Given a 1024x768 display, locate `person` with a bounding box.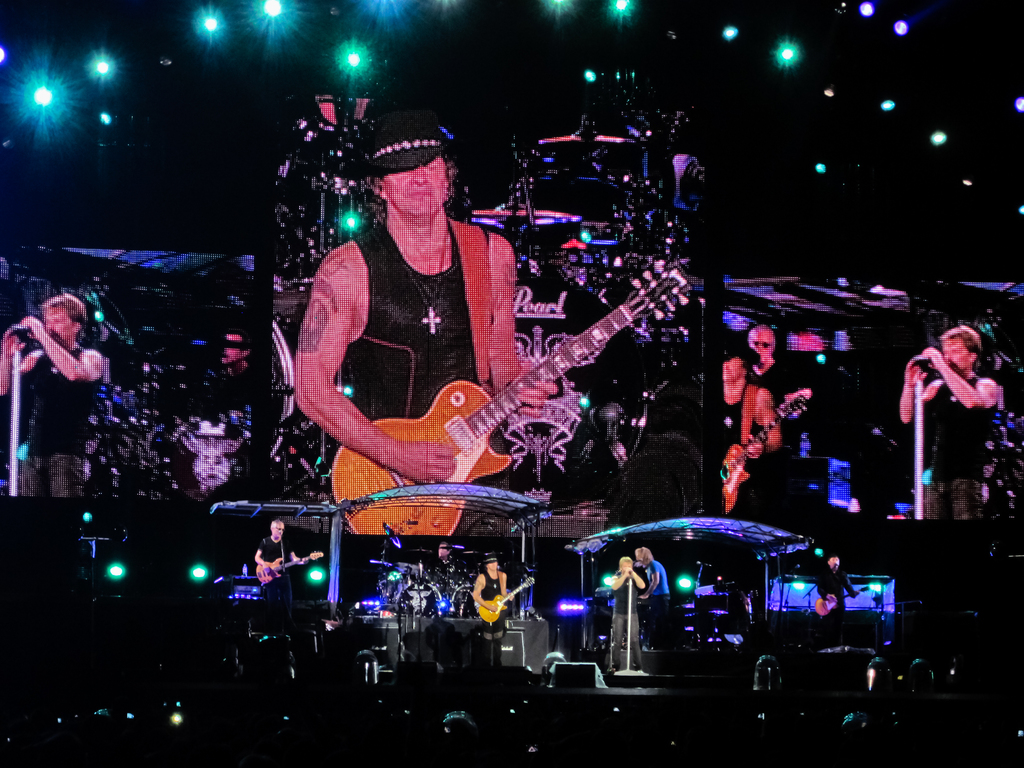
Located: select_region(817, 549, 860, 609).
